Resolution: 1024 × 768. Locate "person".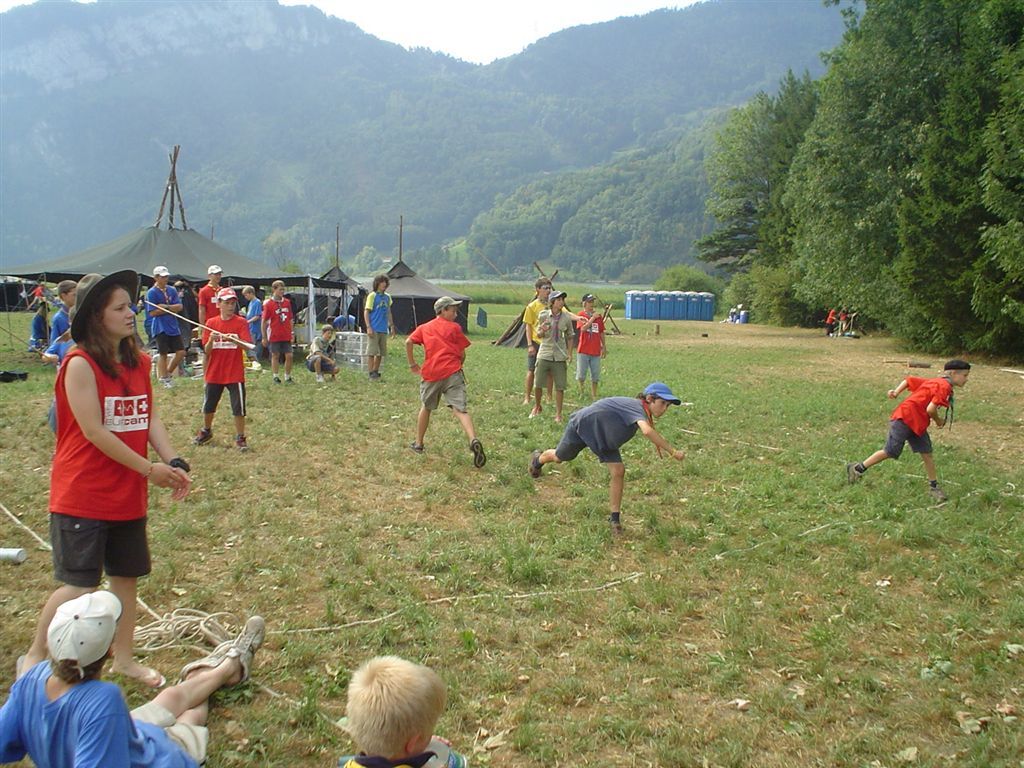
[left=16, top=274, right=175, bottom=690].
